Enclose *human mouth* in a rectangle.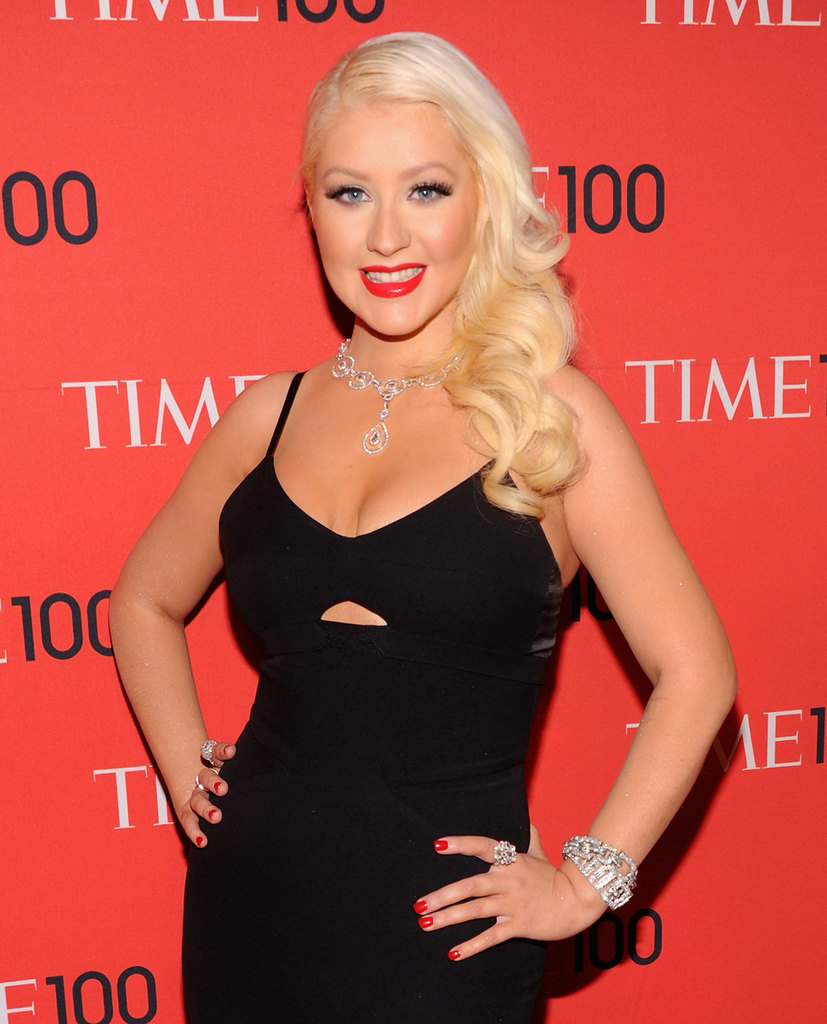
(left=356, top=264, right=425, bottom=299).
